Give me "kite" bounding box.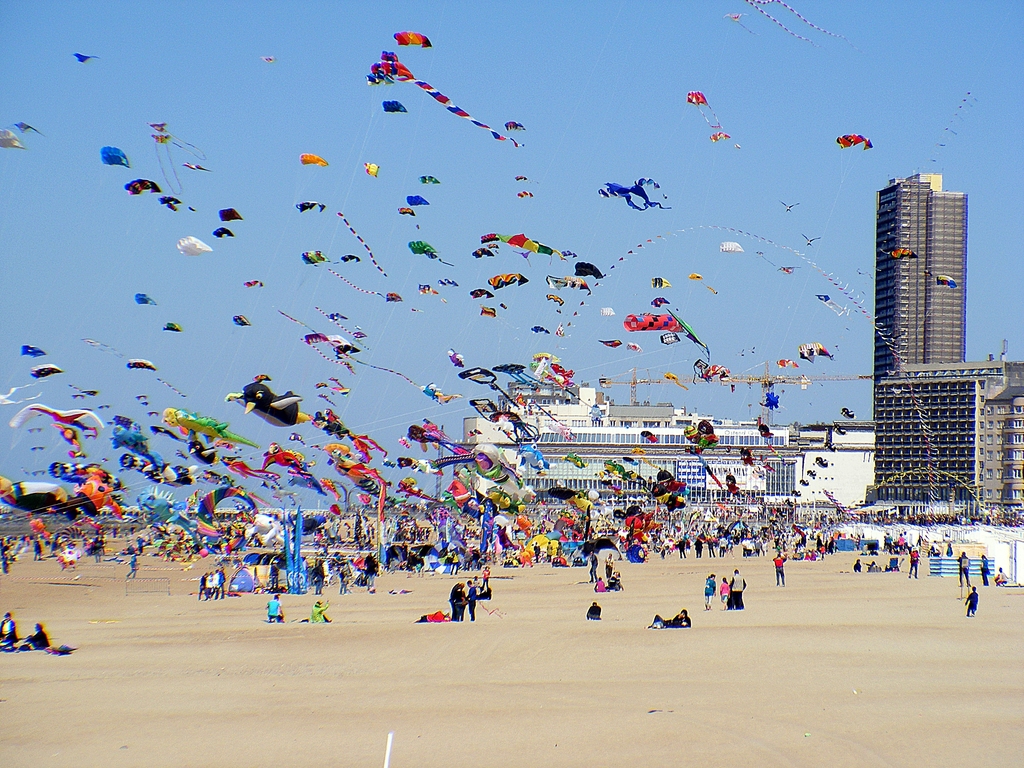
[834,130,875,152].
